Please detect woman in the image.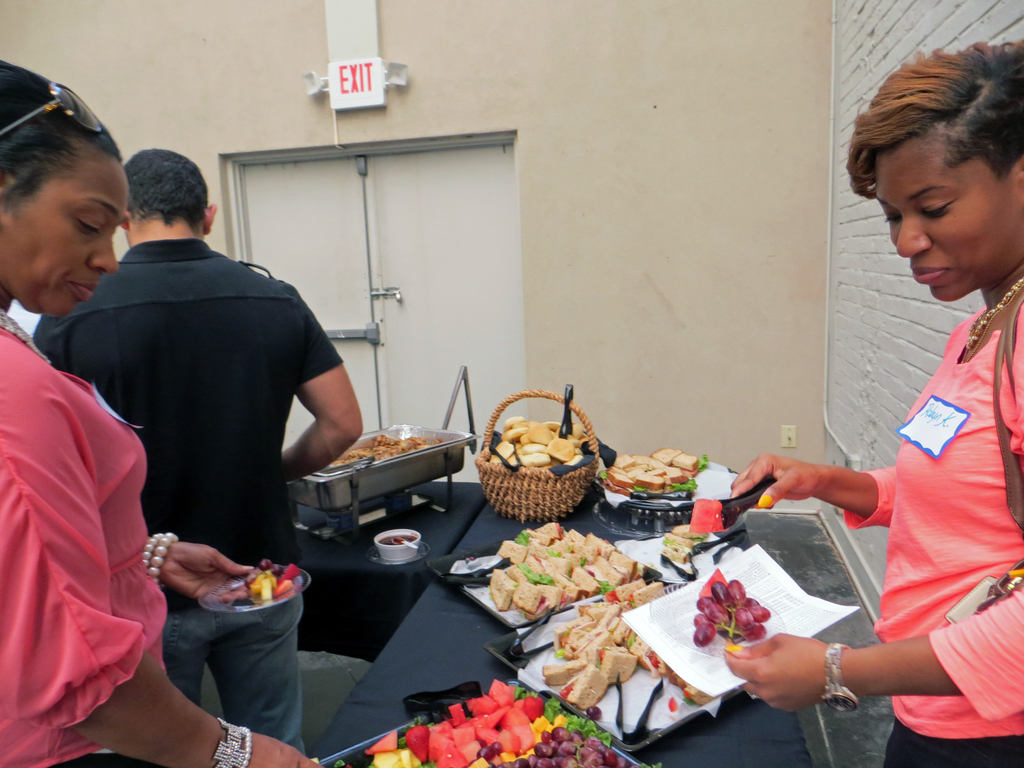
select_region(0, 53, 323, 767).
